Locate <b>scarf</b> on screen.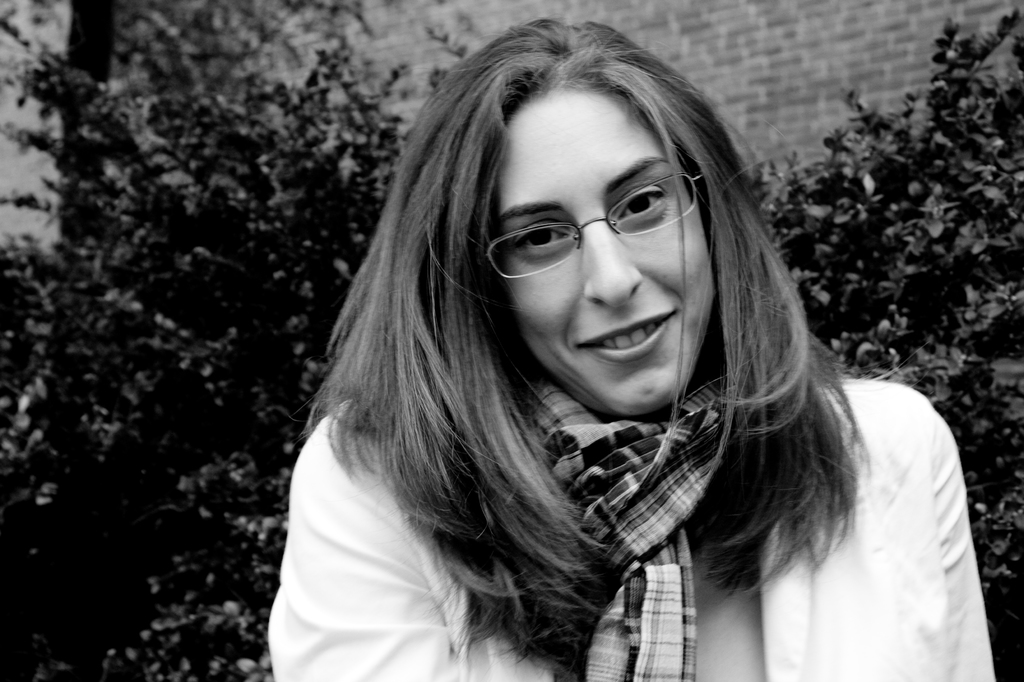
On screen at x1=525, y1=380, x2=746, y2=681.
